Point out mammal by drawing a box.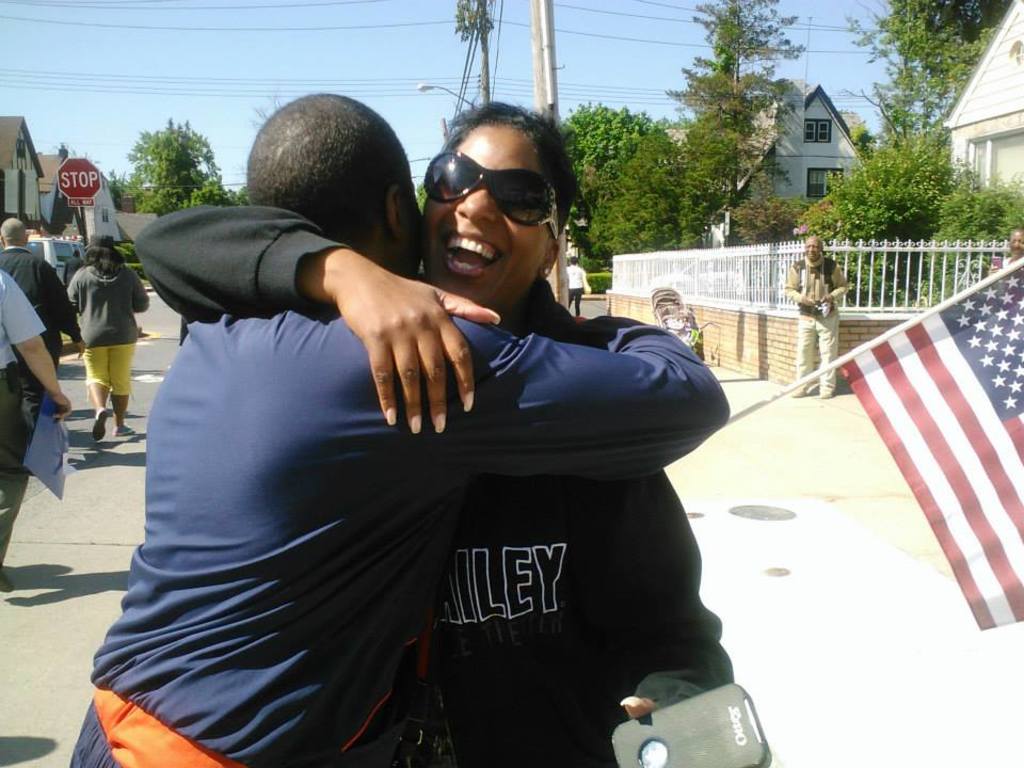
<bbox>785, 238, 858, 398</bbox>.
